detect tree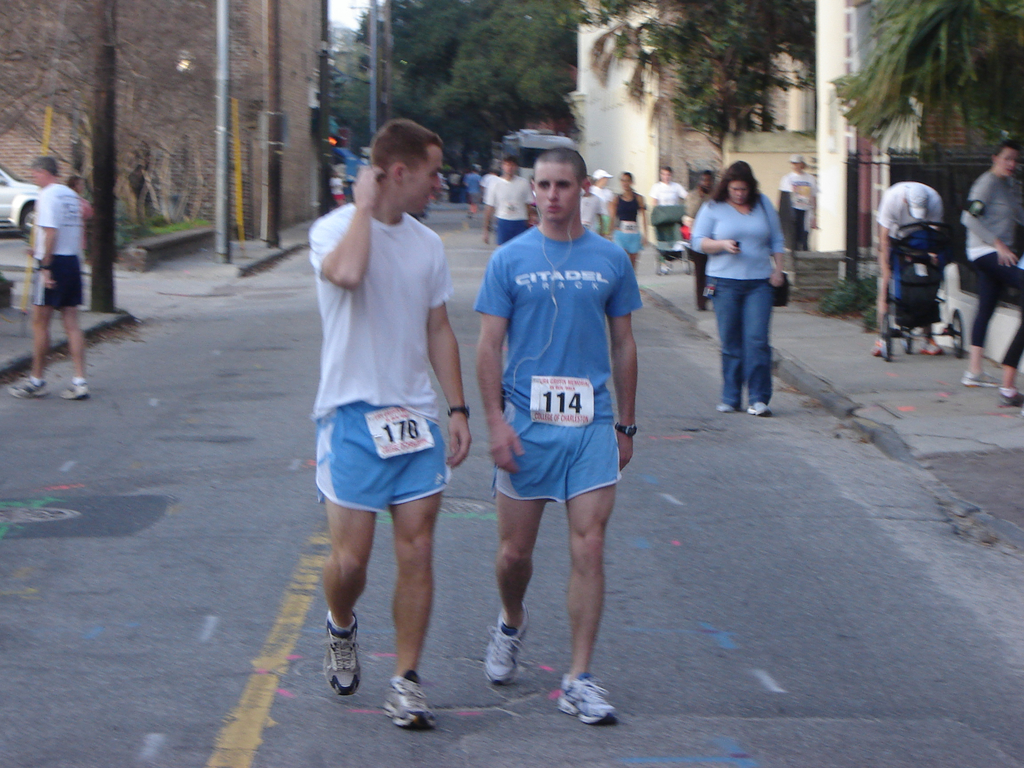
x1=543 y1=0 x2=829 y2=167
